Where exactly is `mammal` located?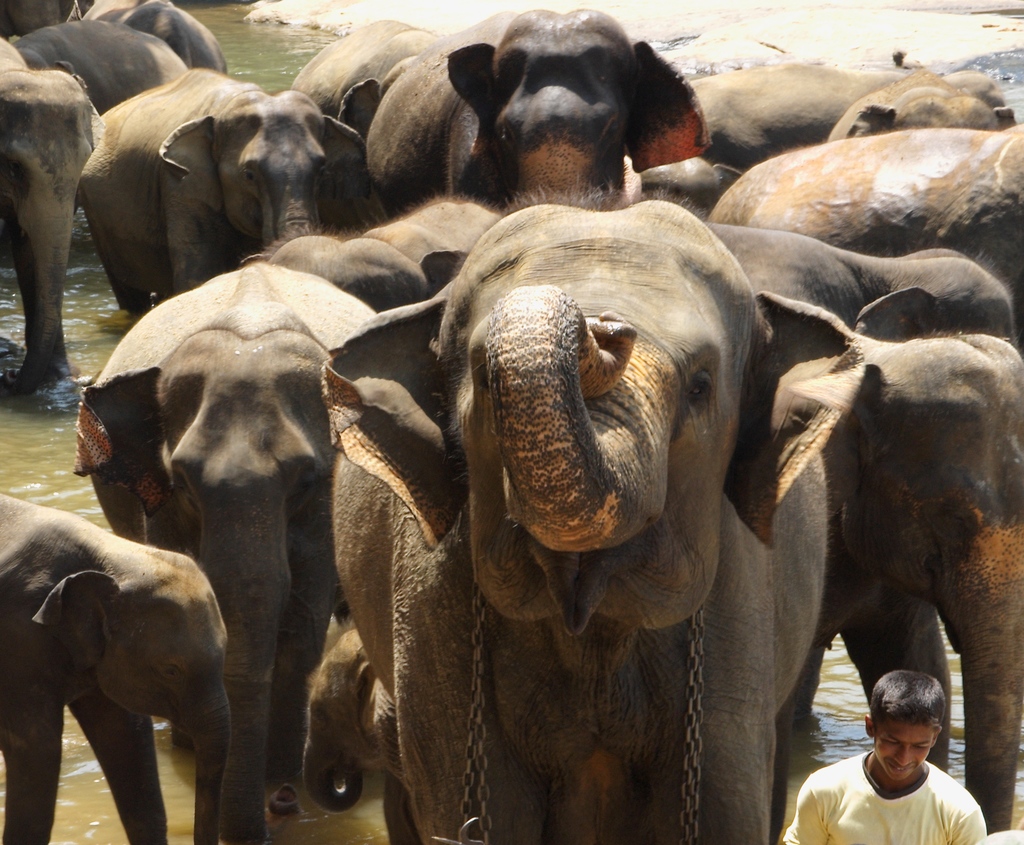
Its bounding box is rect(703, 216, 1021, 346).
